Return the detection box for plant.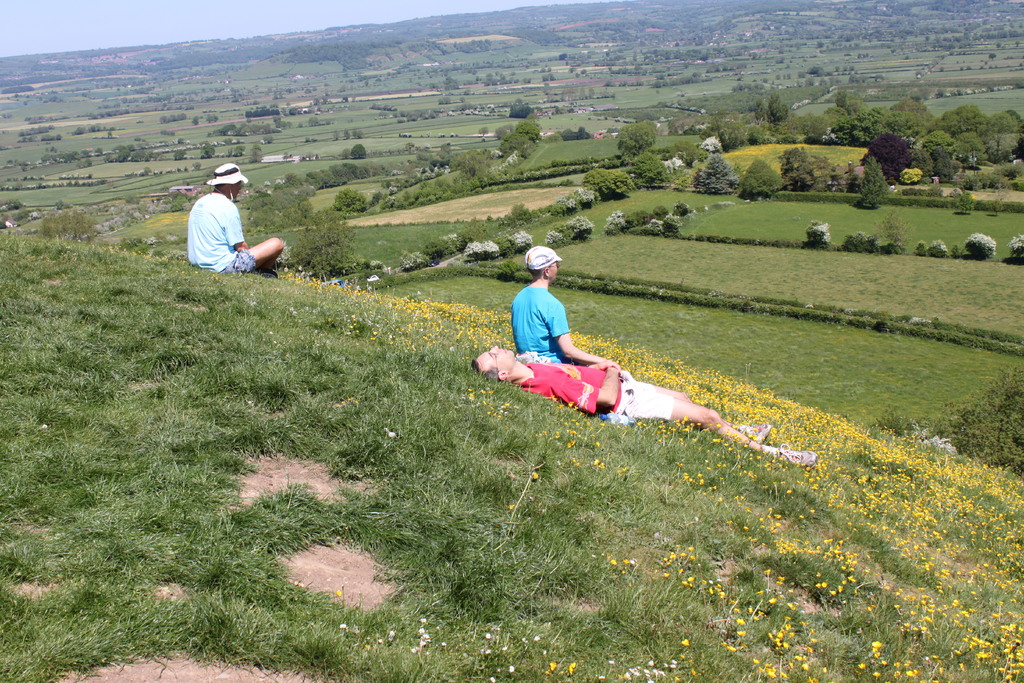
bbox=[665, 167, 691, 190].
